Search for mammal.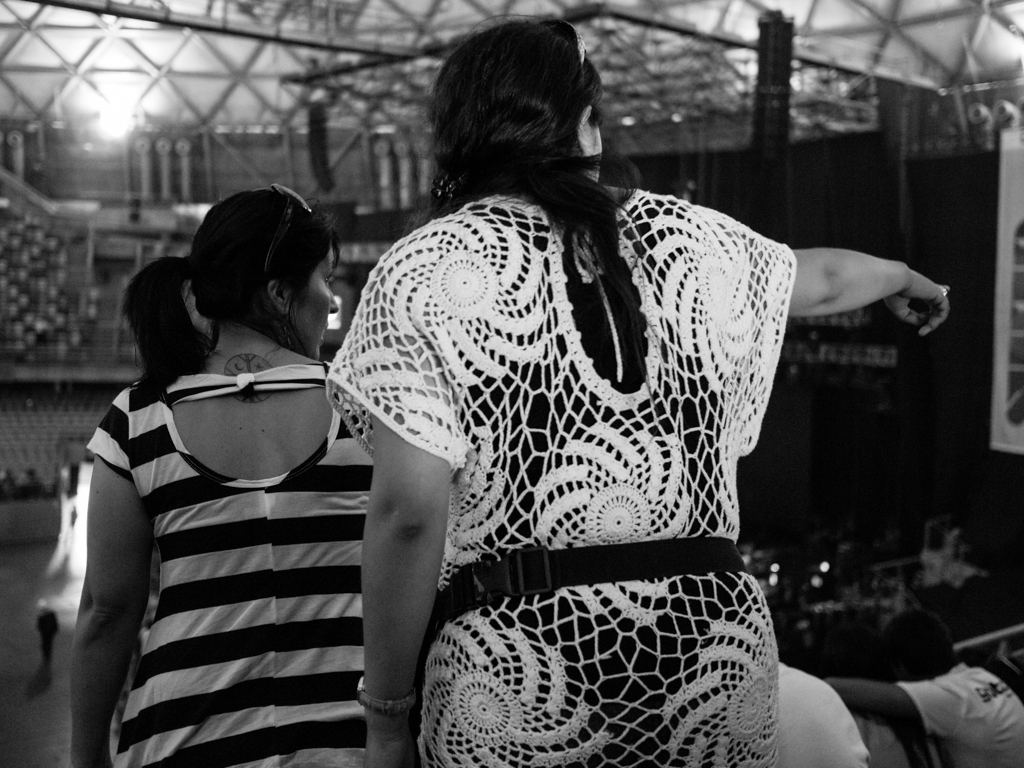
Found at 68, 191, 385, 767.
